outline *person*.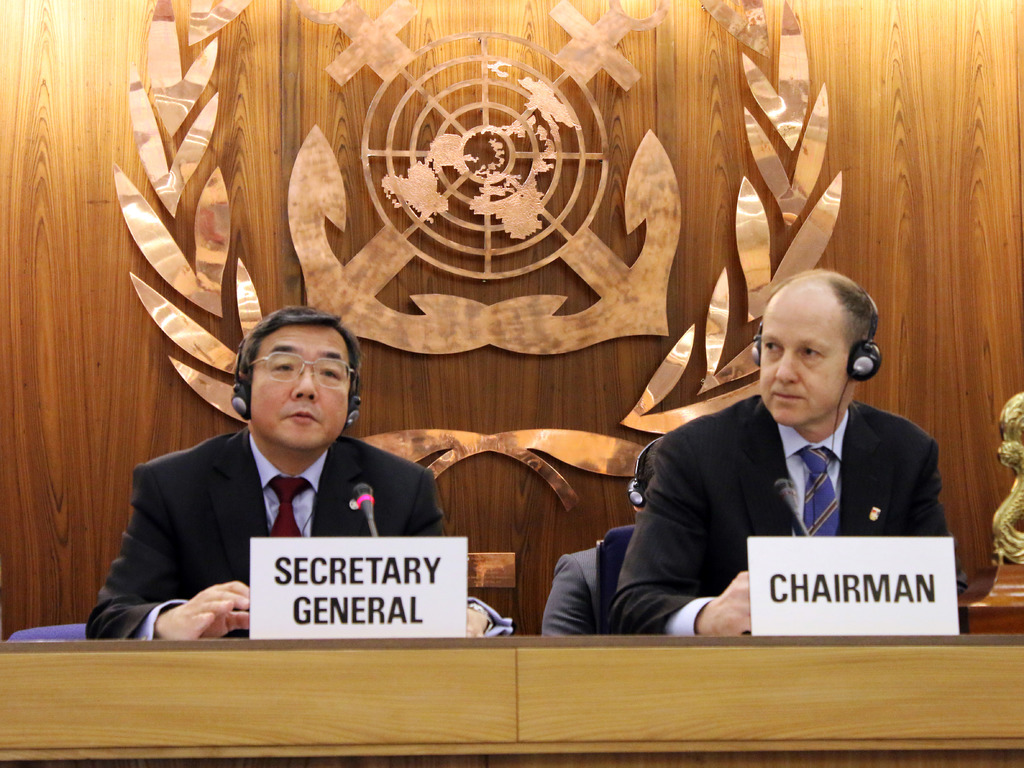
Outline: (614, 269, 967, 634).
